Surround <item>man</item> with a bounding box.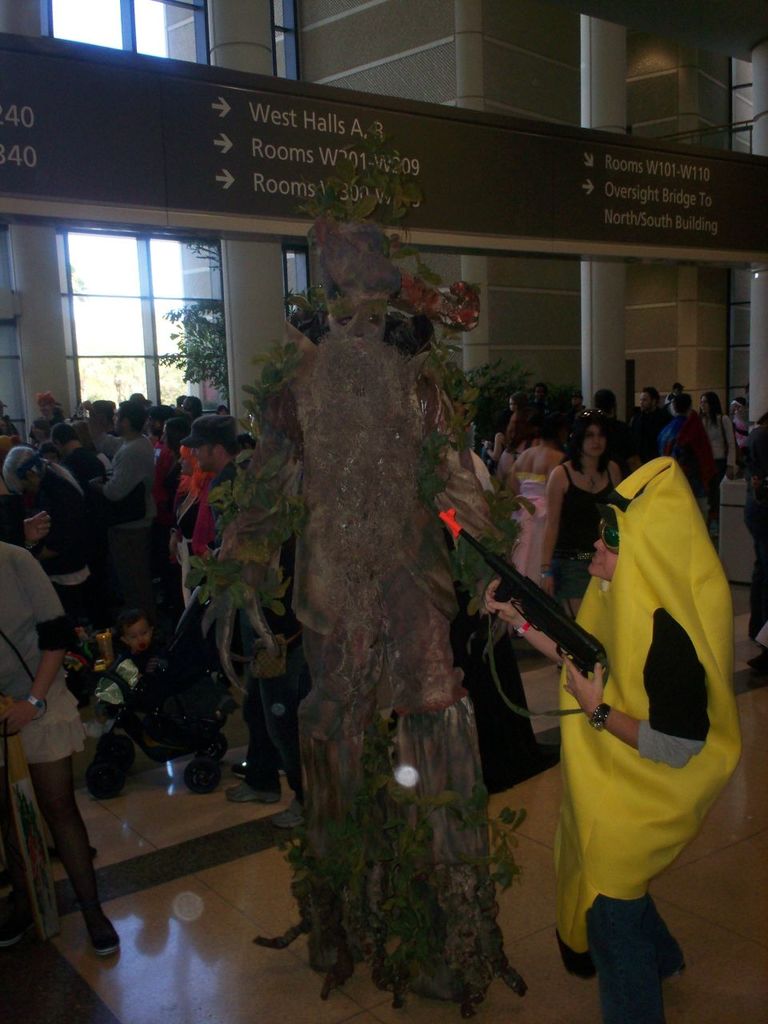
l=180, t=404, r=293, b=823.
